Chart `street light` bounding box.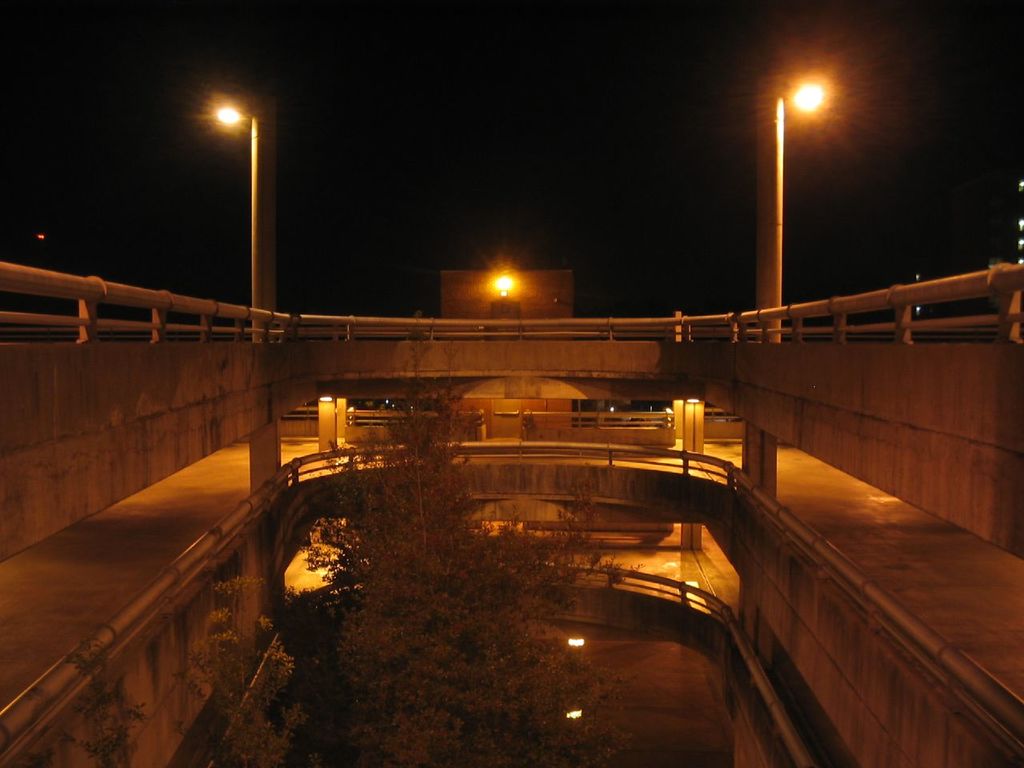
Charted: region(749, 77, 833, 346).
